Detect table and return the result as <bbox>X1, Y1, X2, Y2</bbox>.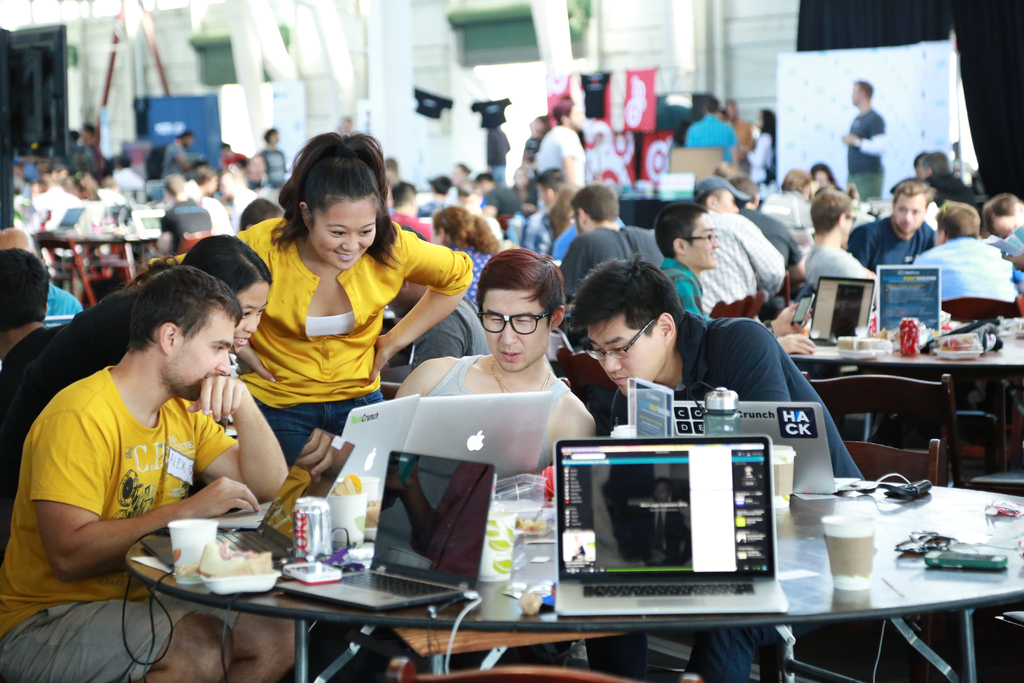
<bbox>794, 317, 1023, 473</bbox>.
